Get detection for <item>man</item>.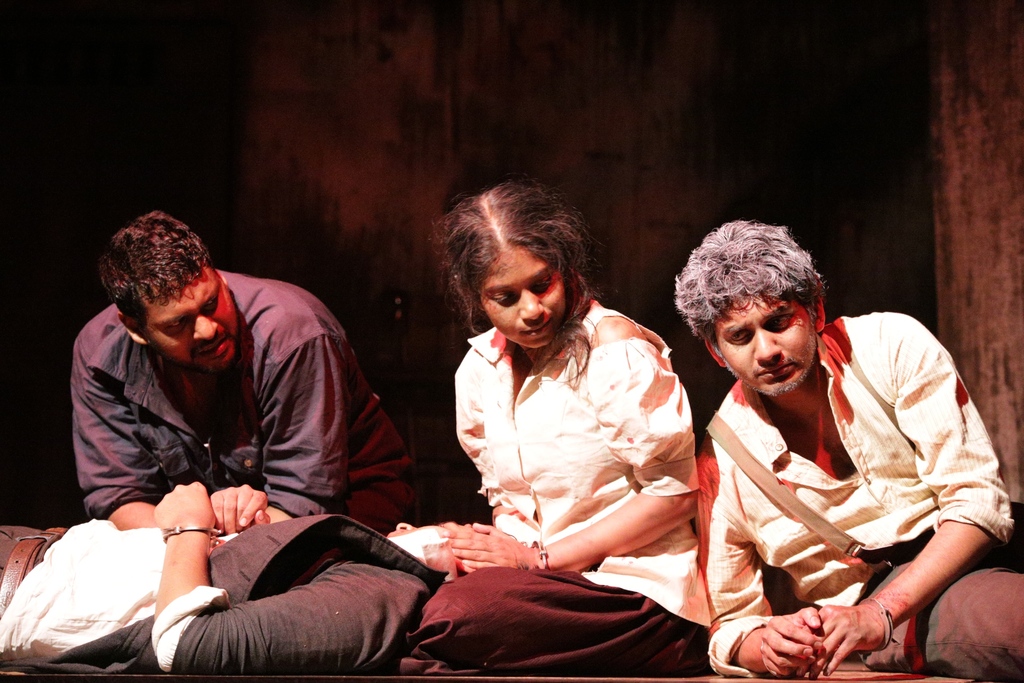
Detection: bbox(0, 481, 525, 675).
